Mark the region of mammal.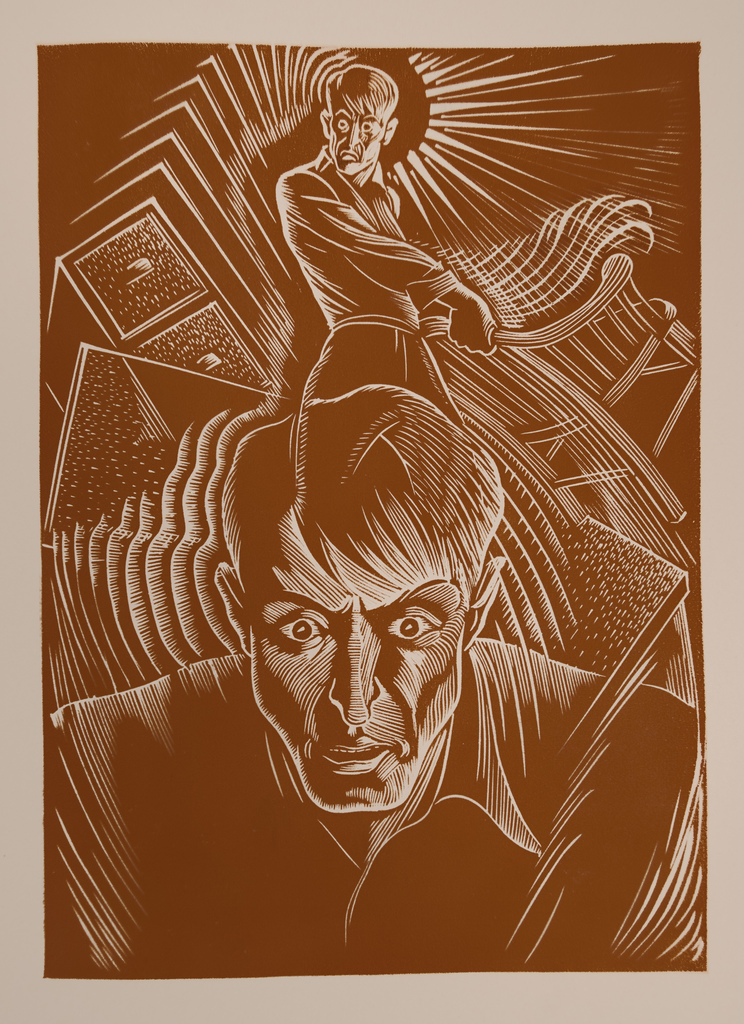
Region: box=[42, 418, 709, 980].
